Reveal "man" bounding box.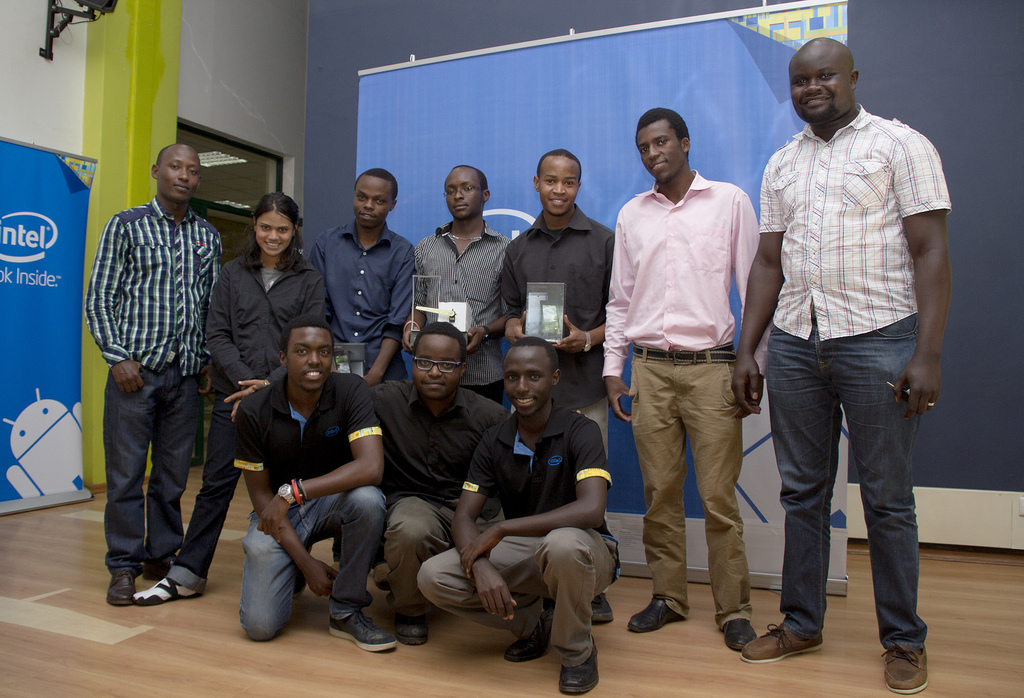
Revealed: BBox(601, 107, 769, 654).
